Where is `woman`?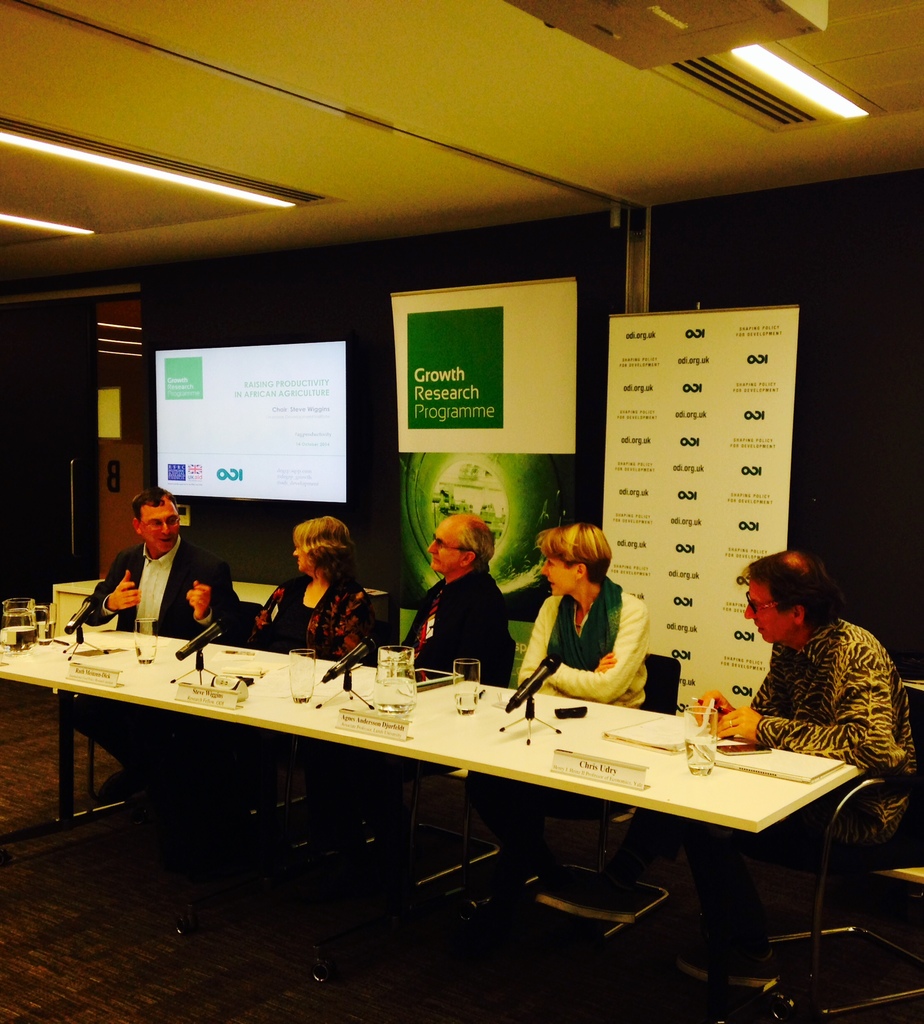
[x1=515, y1=513, x2=652, y2=700].
